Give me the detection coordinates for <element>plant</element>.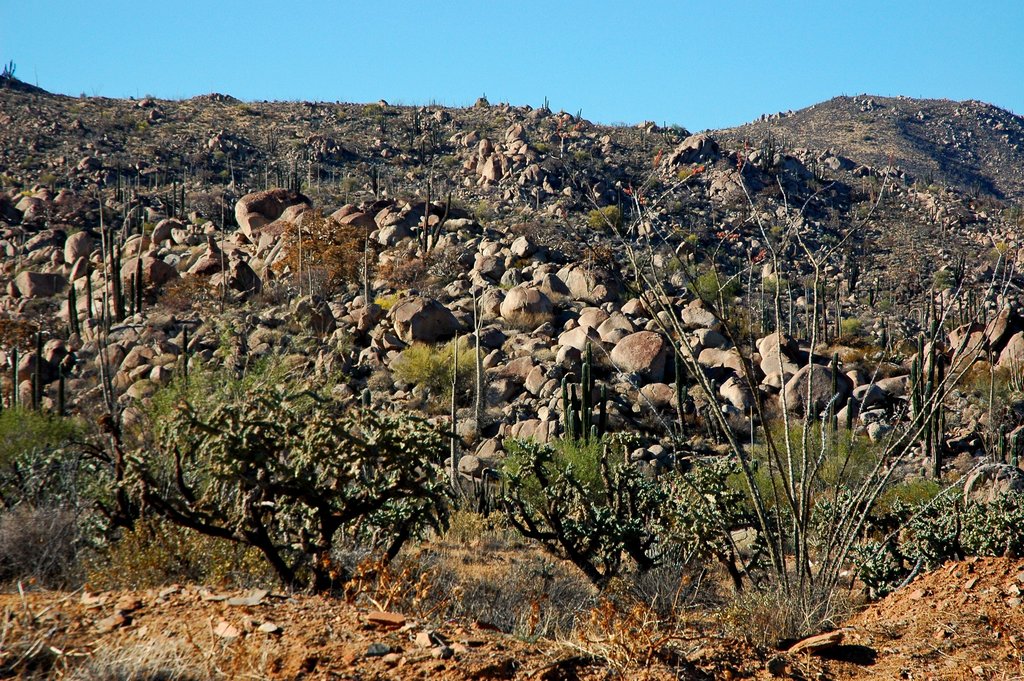
{"x1": 664, "y1": 339, "x2": 701, "y2": 456}.
